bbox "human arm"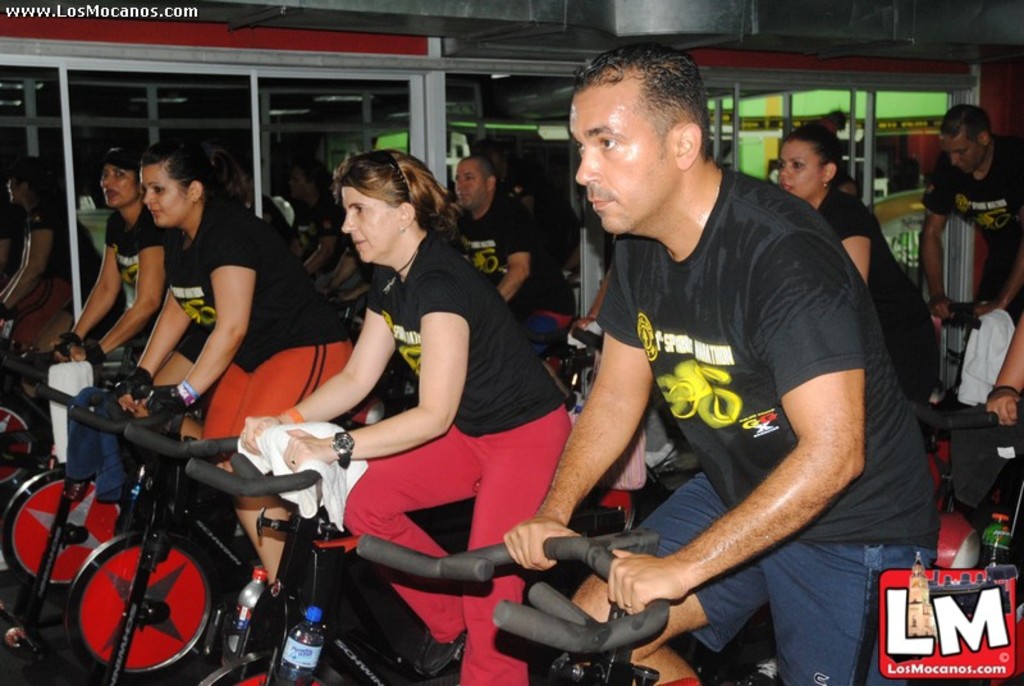
locate(70, 237, 165, 370)
